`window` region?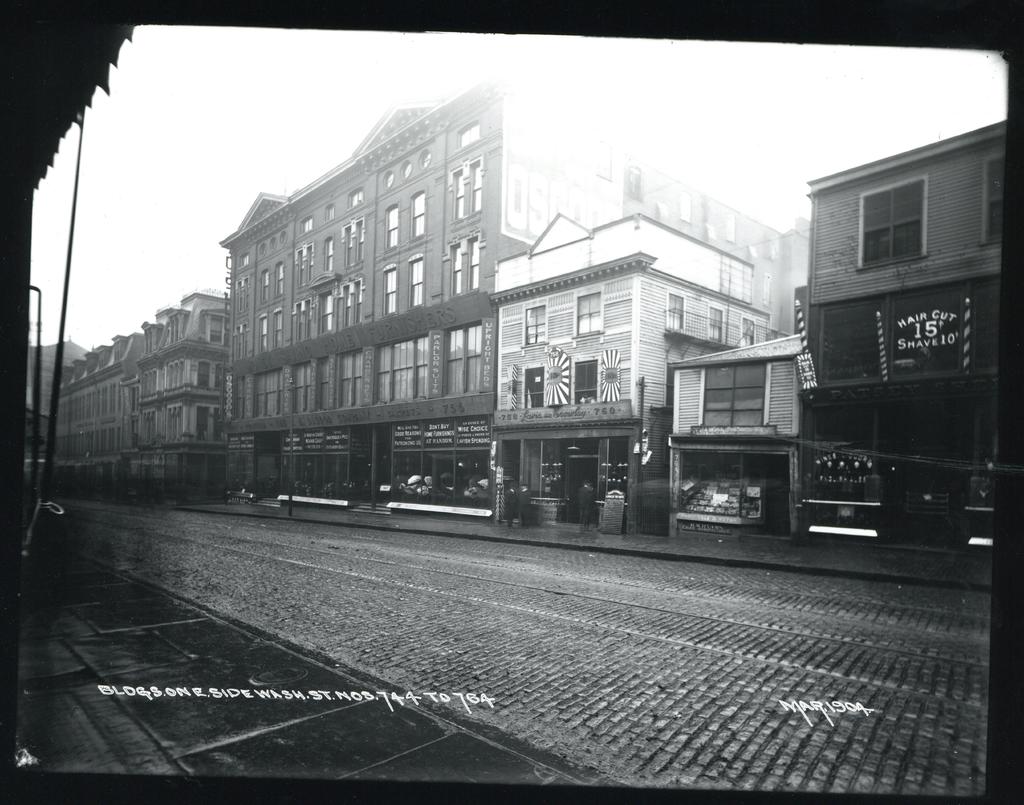
crop(413, 187, 426, 236)
